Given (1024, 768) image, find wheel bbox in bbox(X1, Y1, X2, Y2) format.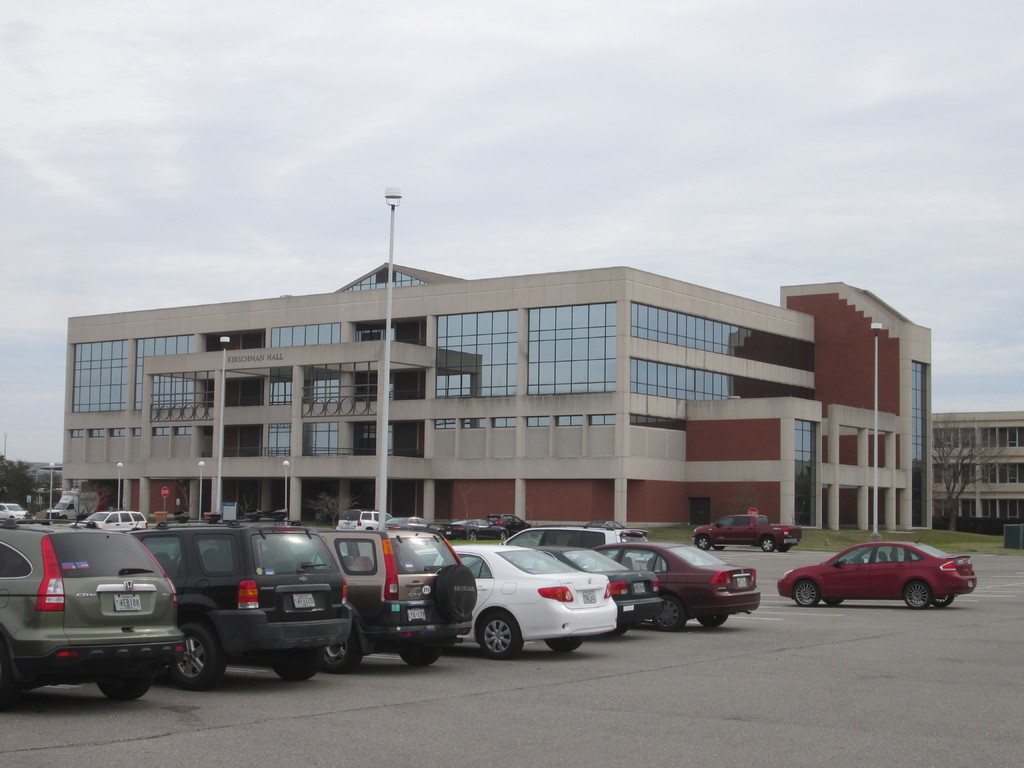
bbox(541, 637, 584, 654).
